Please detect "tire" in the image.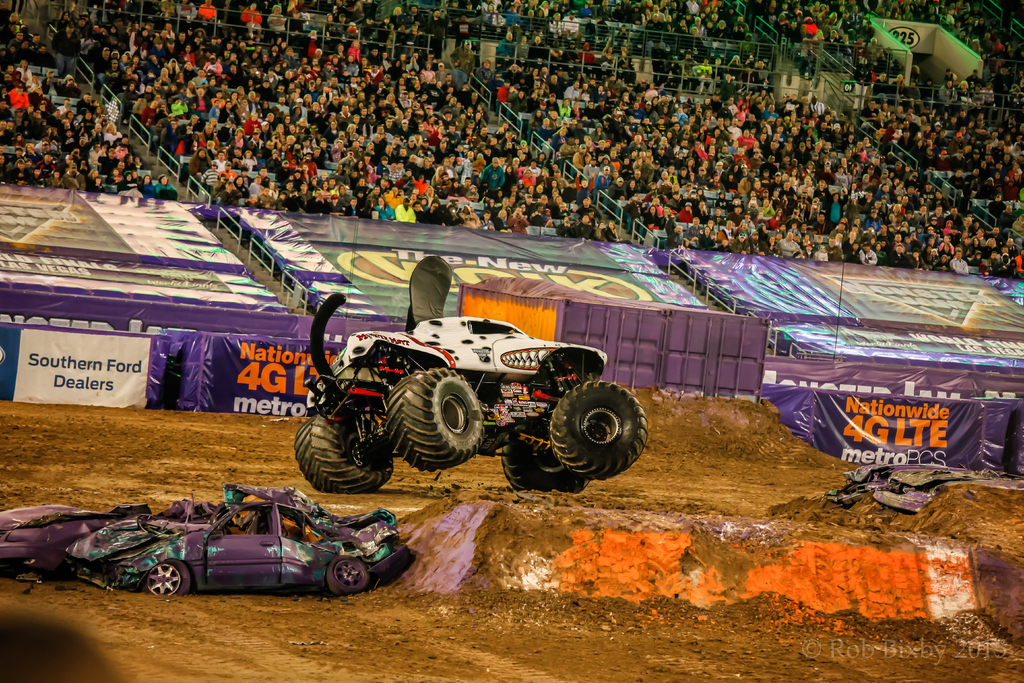
(331,562,365,598).
